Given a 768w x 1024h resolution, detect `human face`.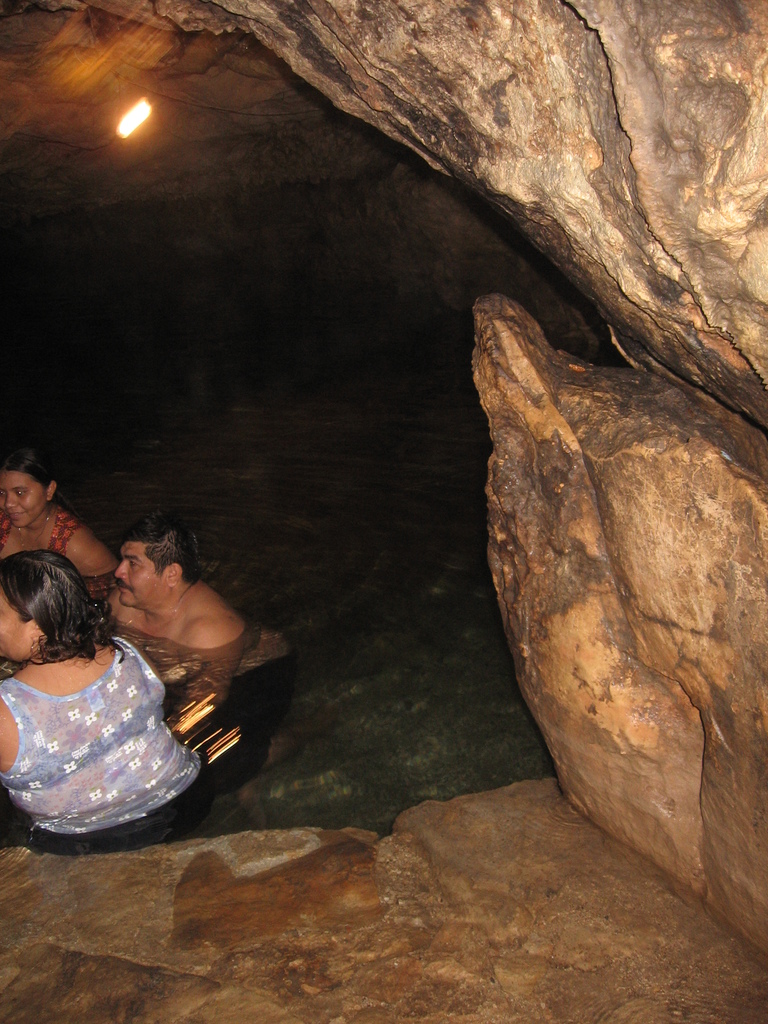
bbox=(1, 449, 51, 528).
